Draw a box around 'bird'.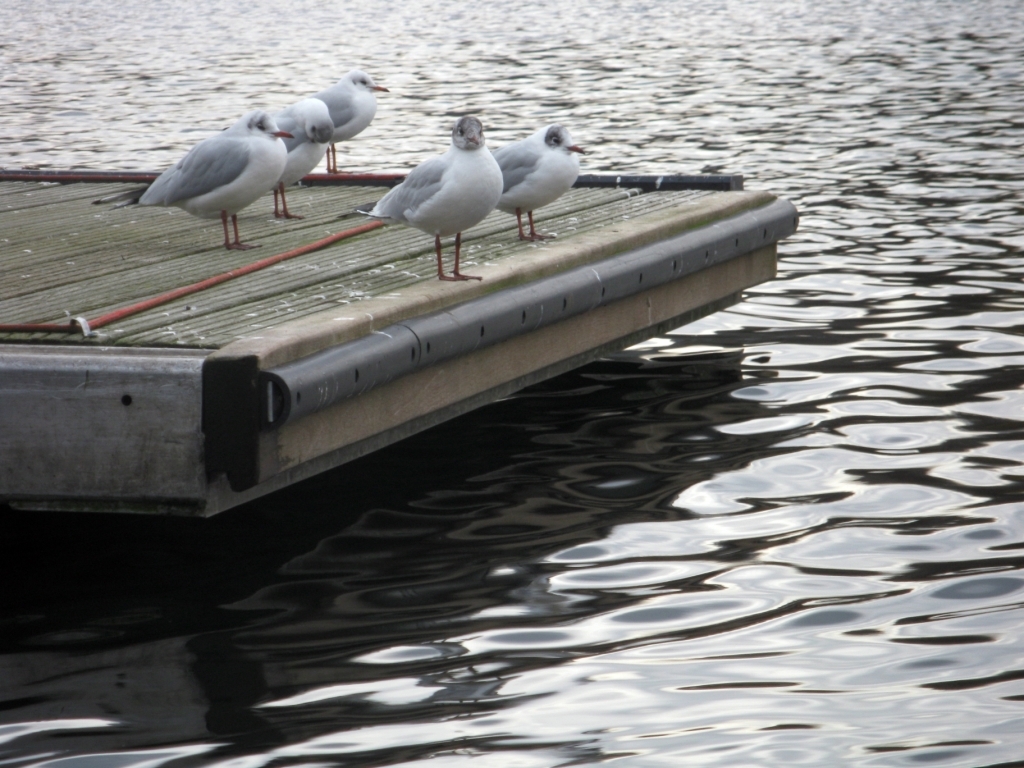
bbox=(93, 102, 293, 254).
